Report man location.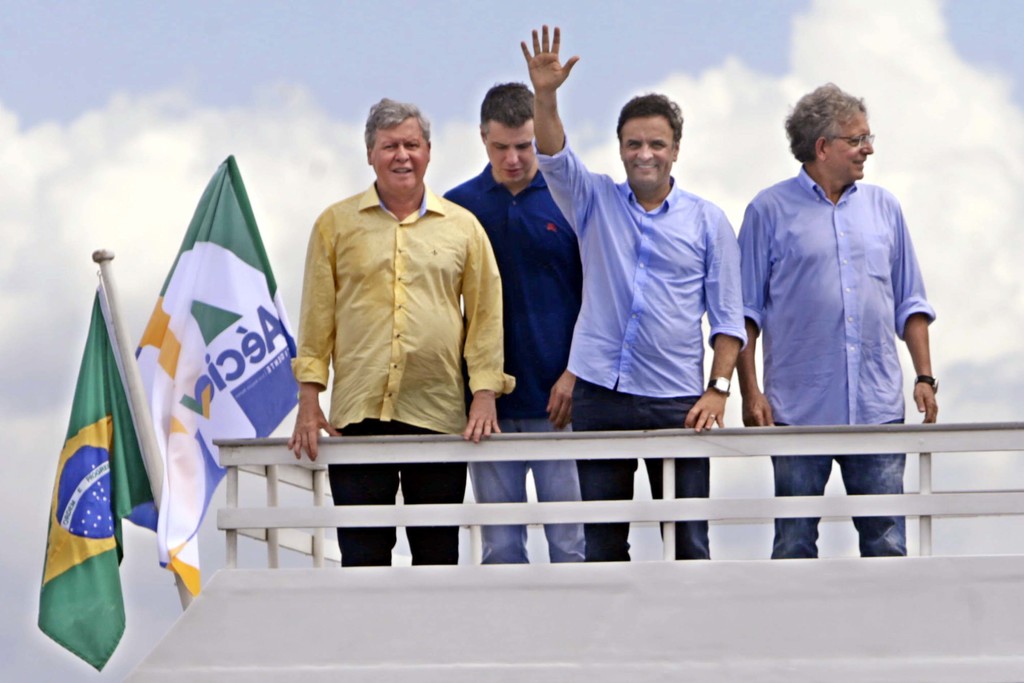
Report: bbox=[518, 15, 746, 566].
